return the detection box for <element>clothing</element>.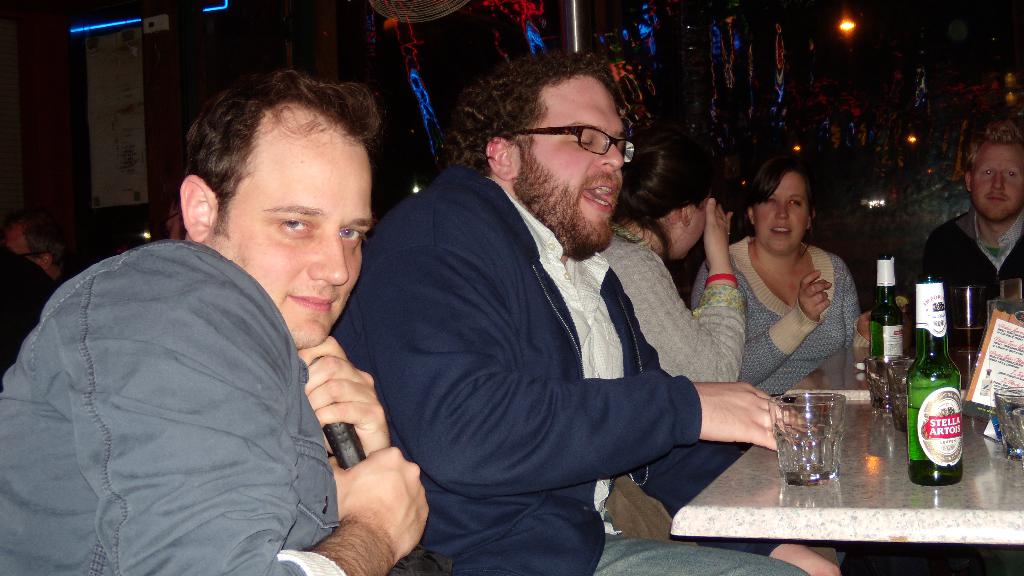
[left=917, top=208, right=1023, bottom=349].
